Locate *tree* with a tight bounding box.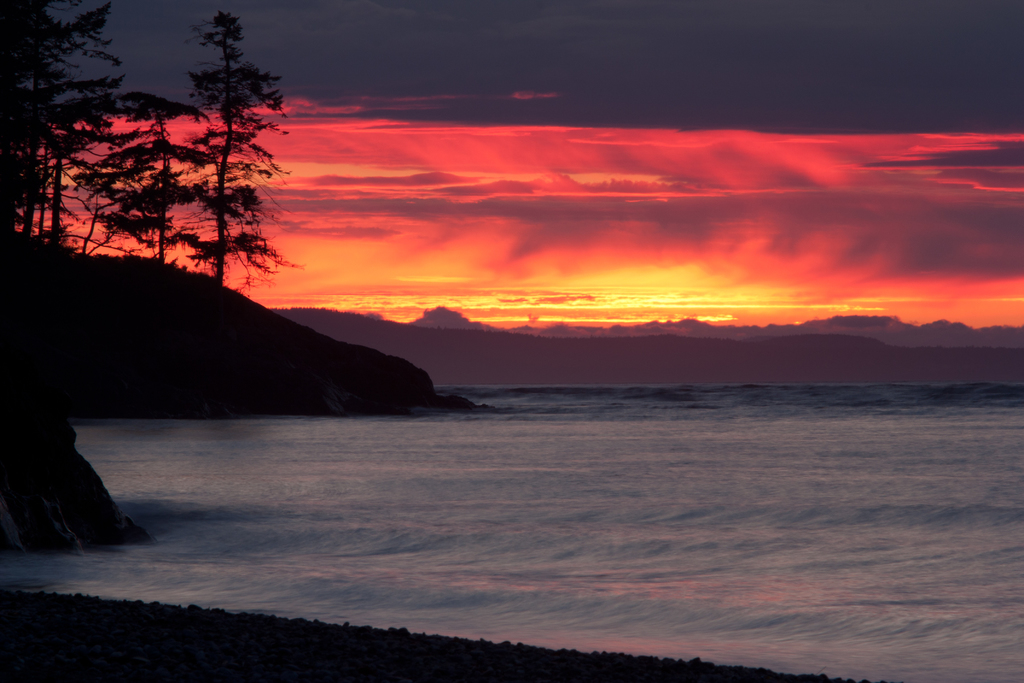
[38, 122, 101, 248].
